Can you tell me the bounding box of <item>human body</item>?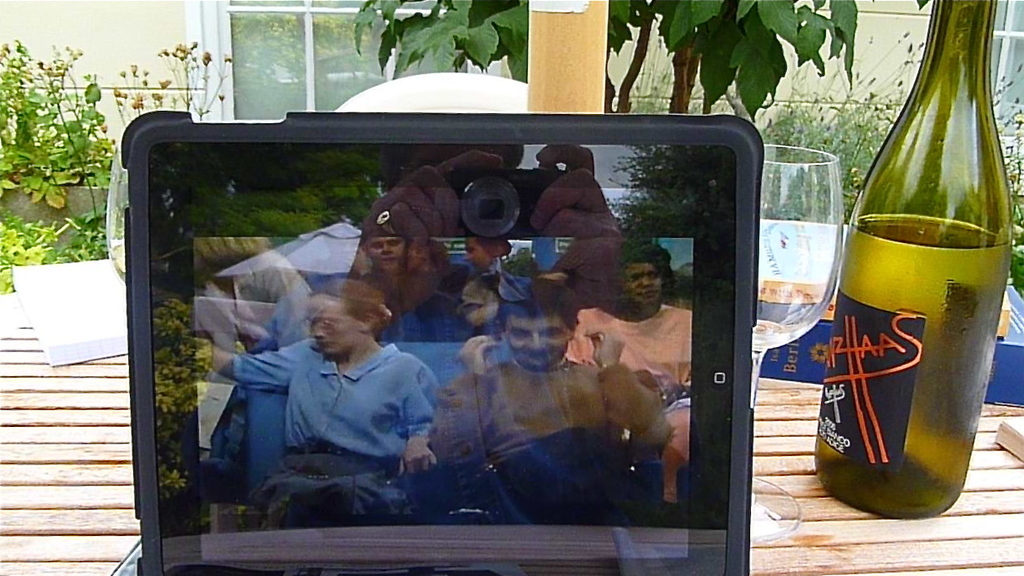
[345,211,460,341].
